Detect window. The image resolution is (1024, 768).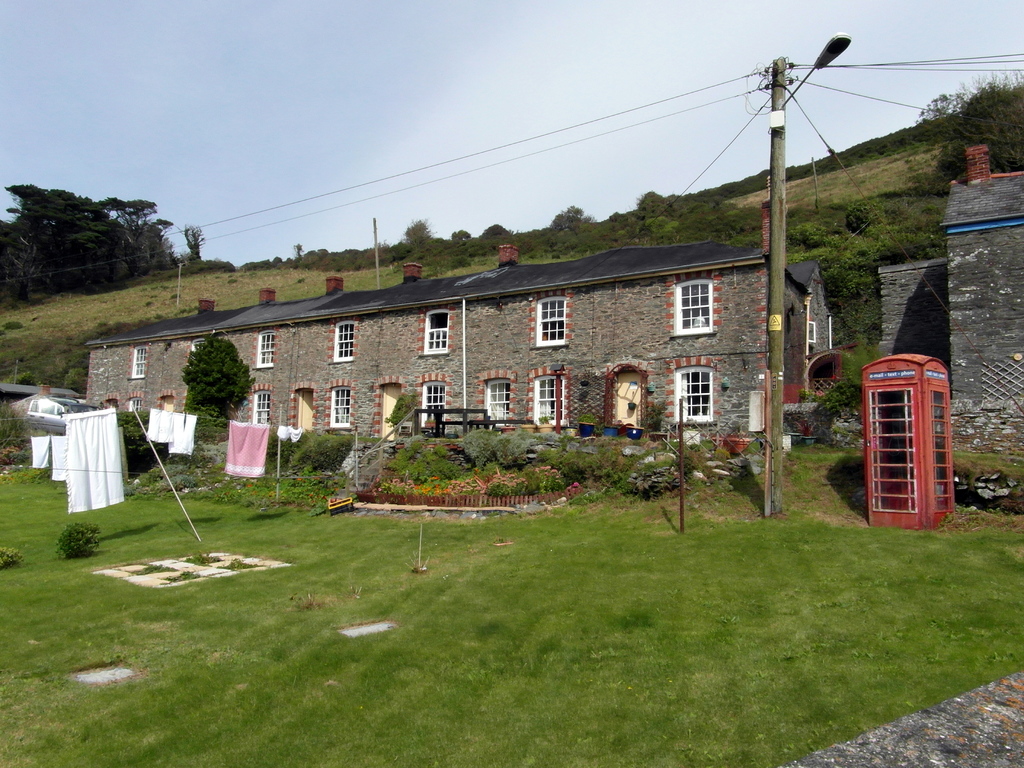
bbox(130, 399, 140, 410).
